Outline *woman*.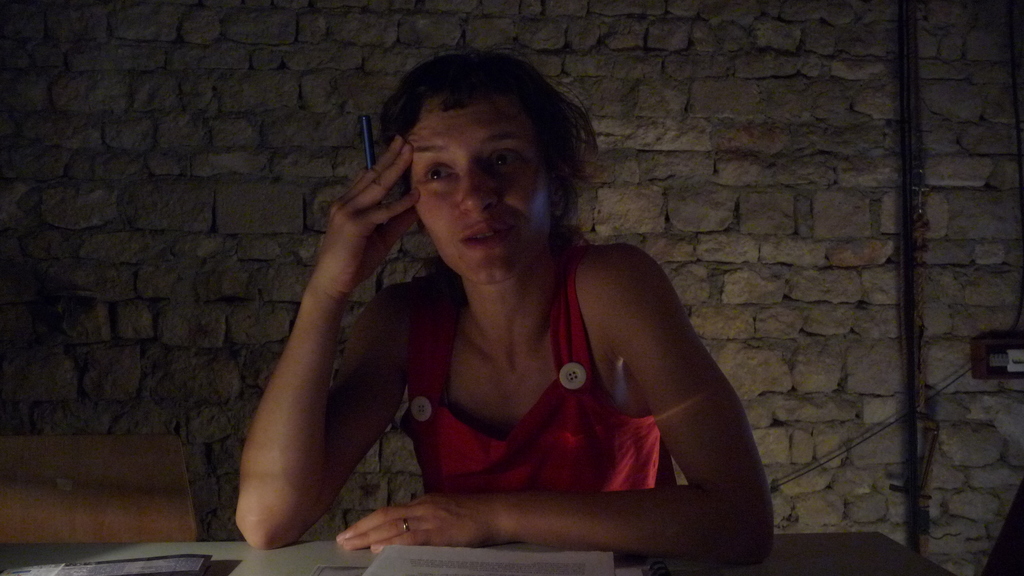
Outline: [x1=234, y1=48, x2=763, y2=518].
